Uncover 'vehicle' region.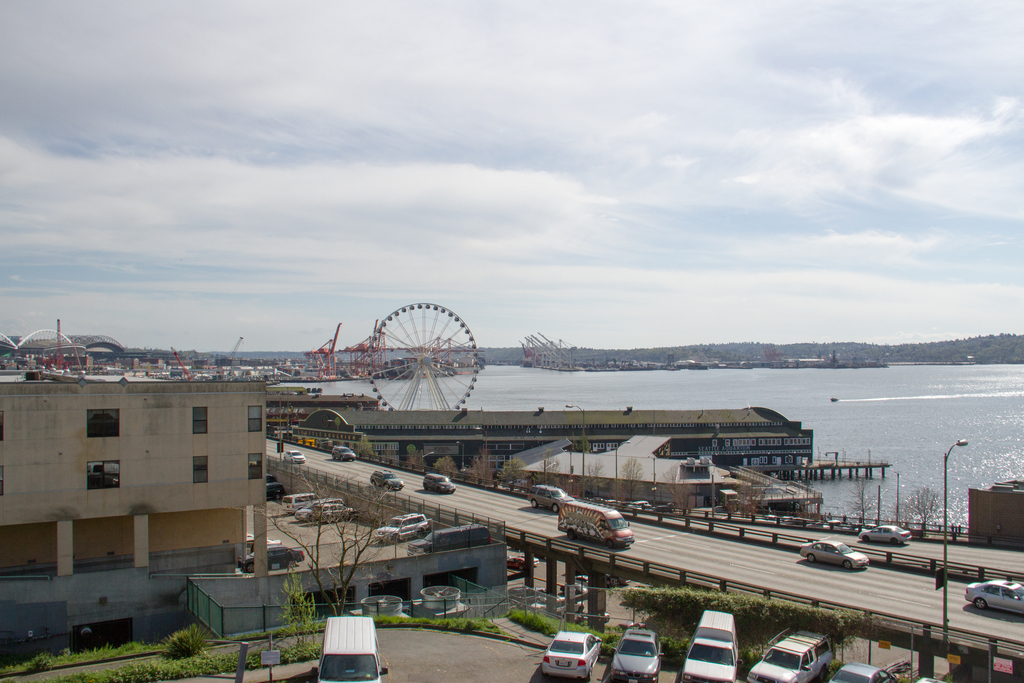
Uncovered: l=525, t=483, r=575, b=512.
